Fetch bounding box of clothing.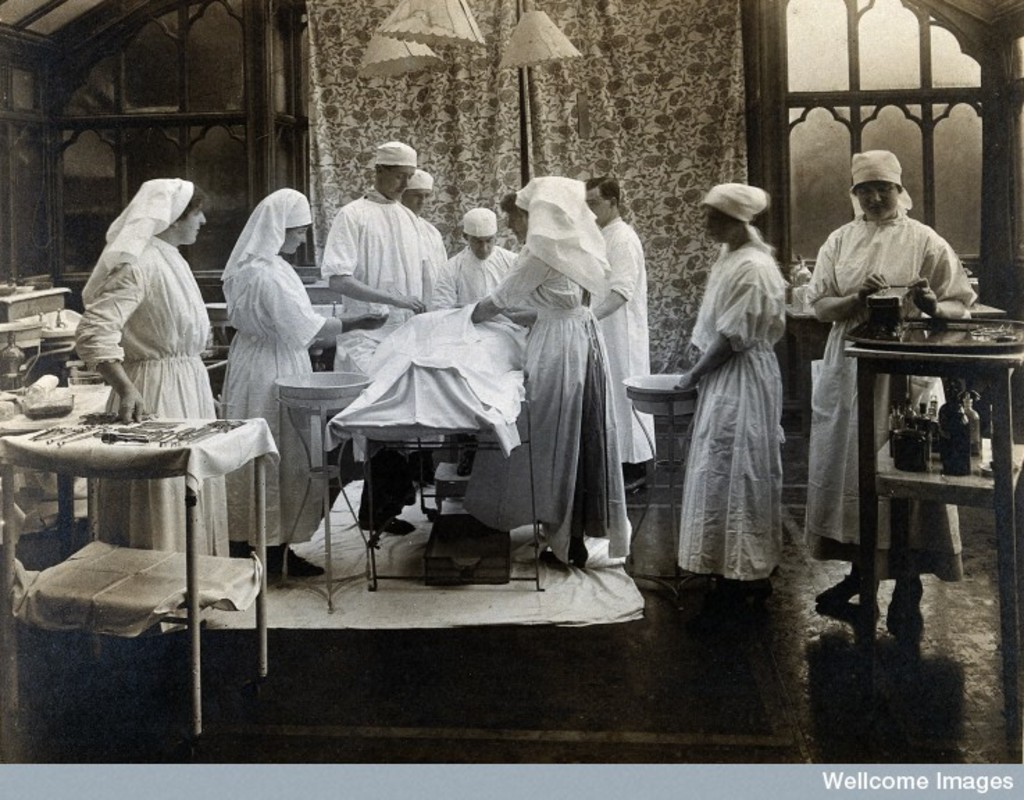
Bbox: <bbox>402, 167, 431, 189</bbox>.
